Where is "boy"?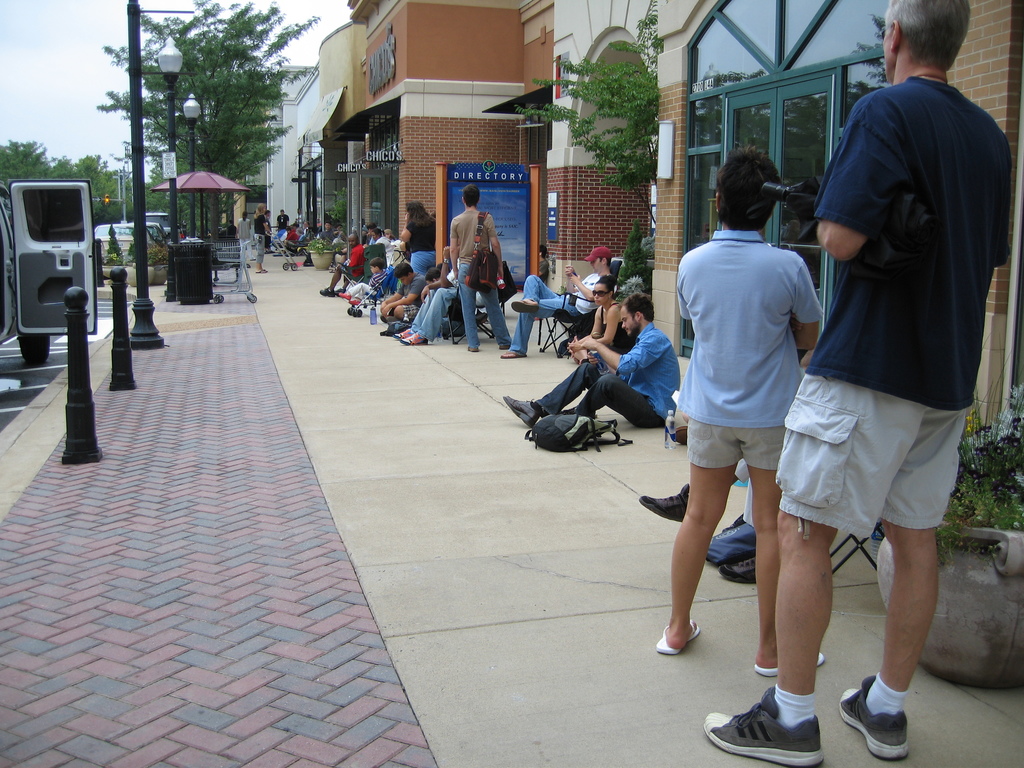
x1=340, y1=254, x2=396, y2=302.
